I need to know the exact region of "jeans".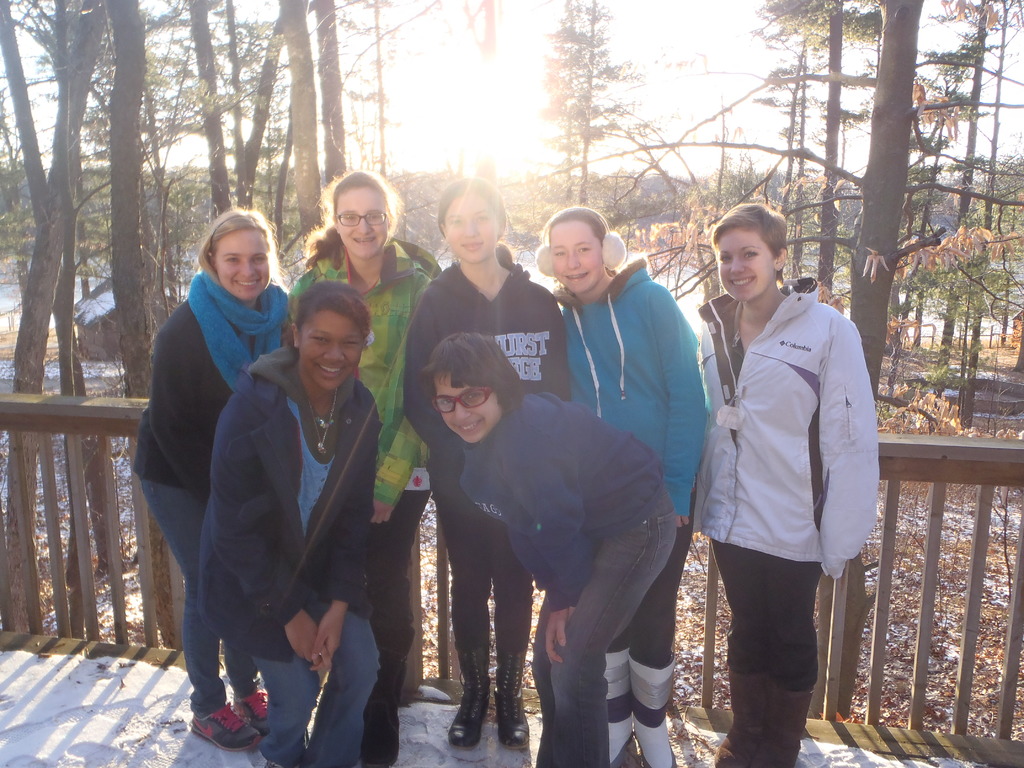
Region: [left=424, top=484, right=538, bottom=673].
